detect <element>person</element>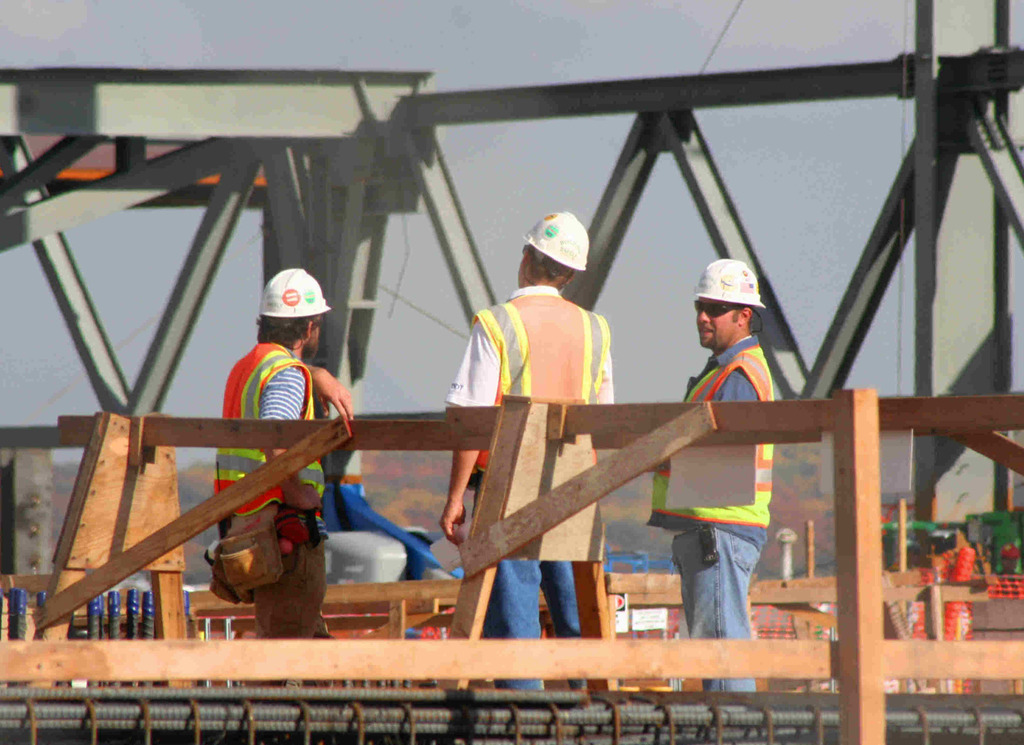
bbox(643, 258, 779, 706)
